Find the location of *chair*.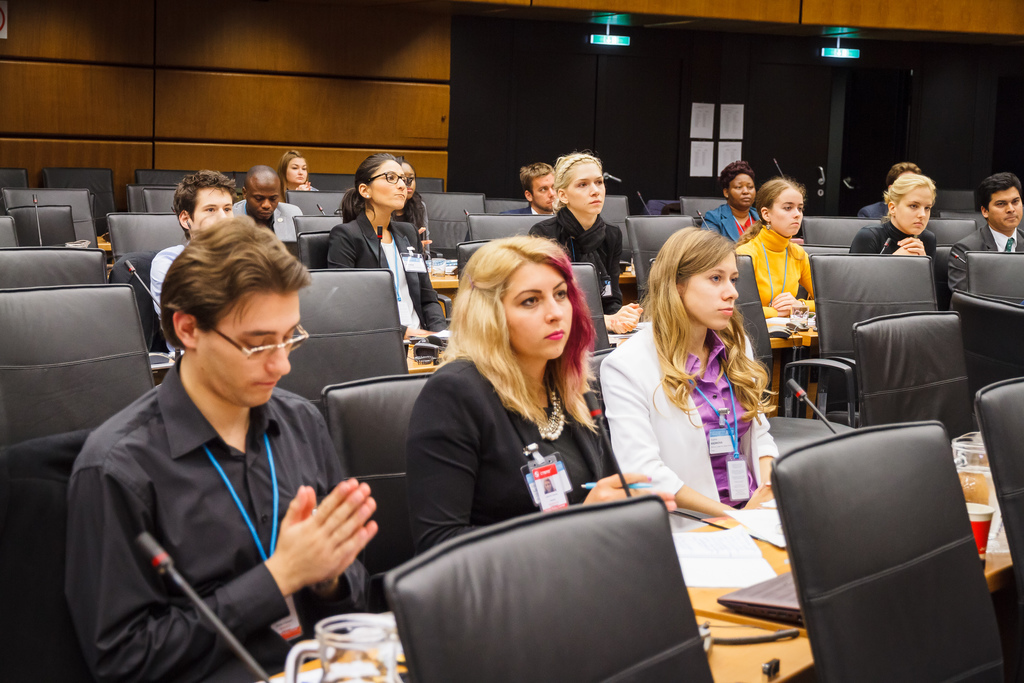
Location: {"left": 0, "top": 210, "right": 22, "bottom": 252}.
